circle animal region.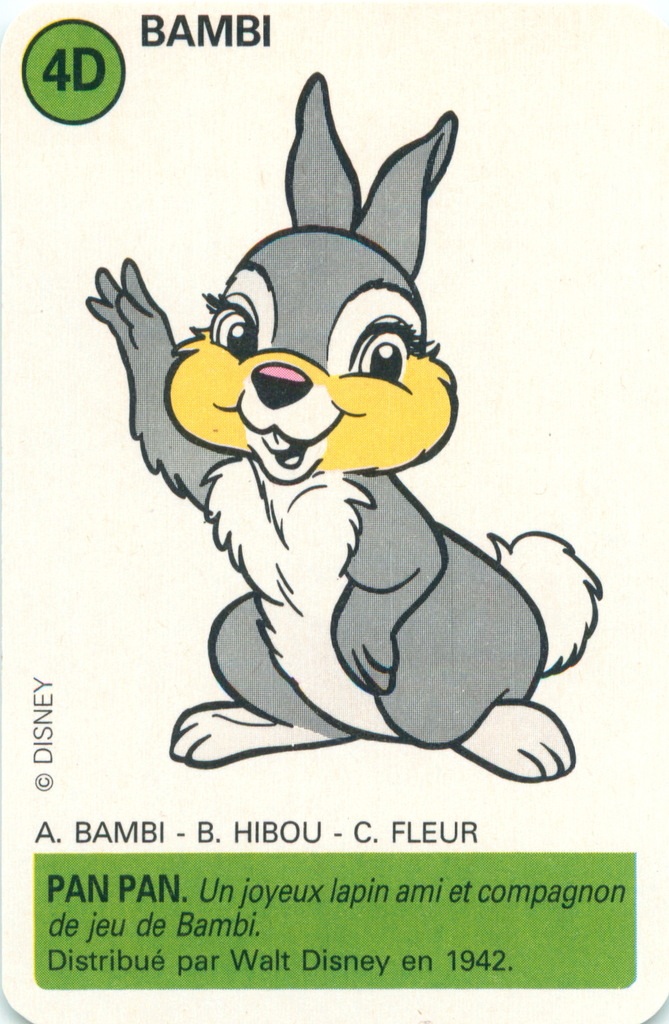
Region: bbox=[93, 69, 606, 783].
